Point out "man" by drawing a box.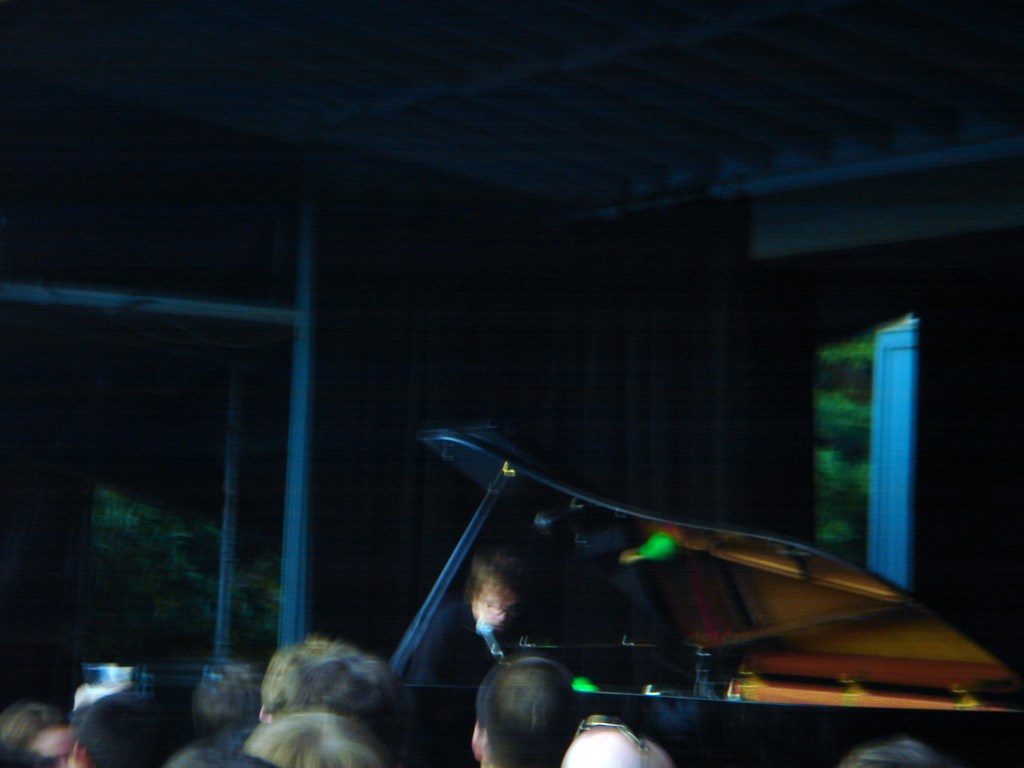
box=[386, 545, 534, 689].
